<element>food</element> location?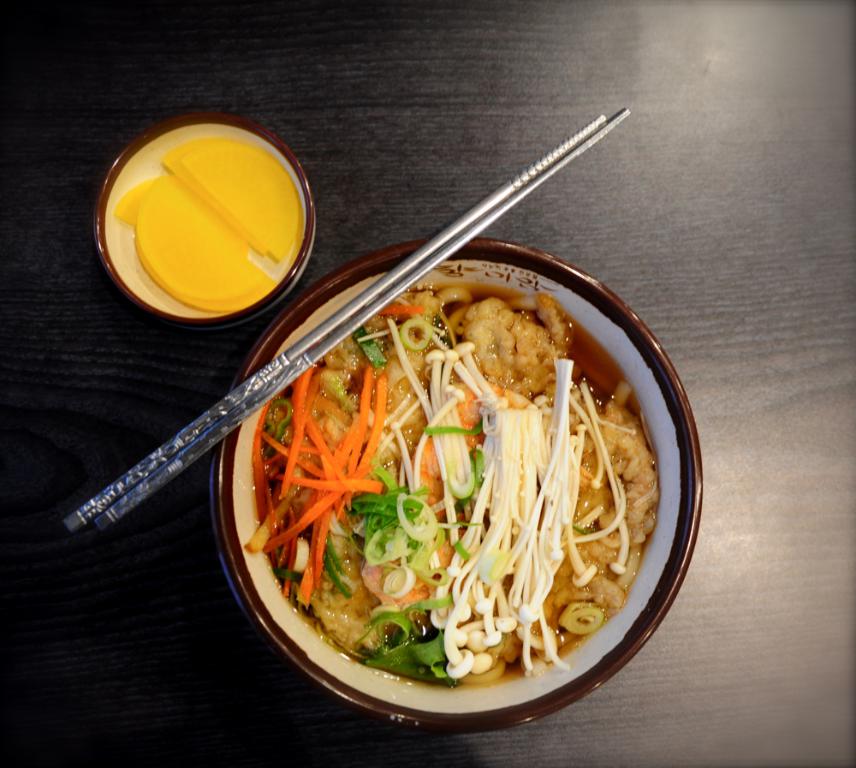
locate(246, 233, 666, 720)
